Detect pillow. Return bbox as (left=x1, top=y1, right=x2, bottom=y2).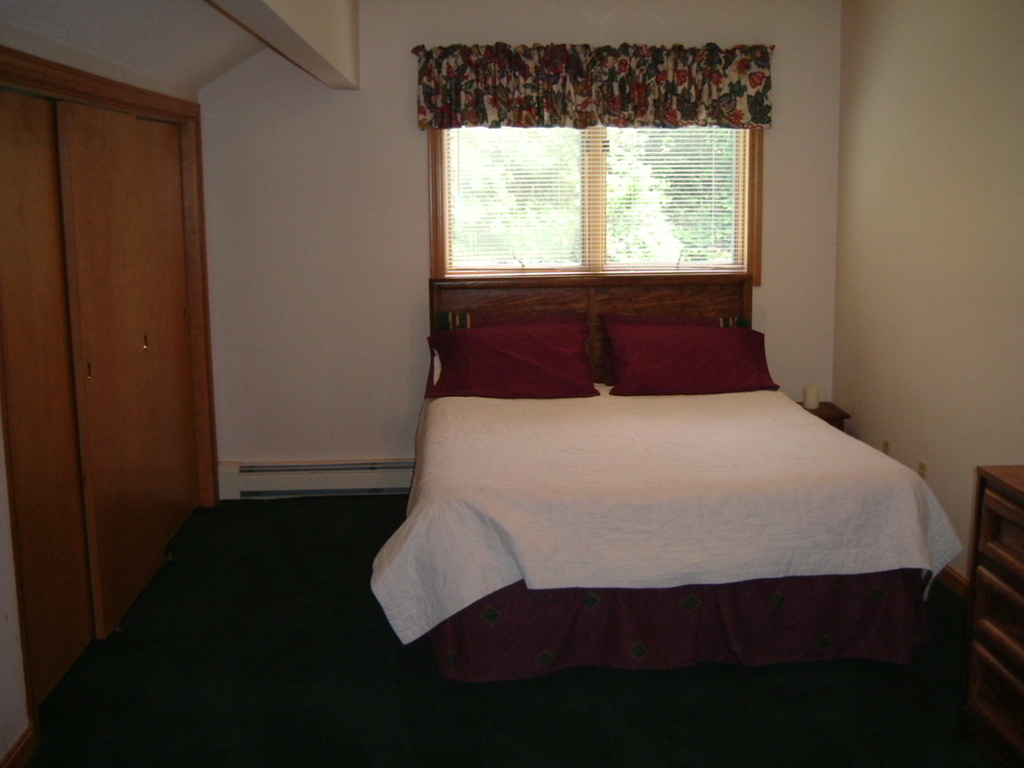
(left=607, top=318, right=778, bottom=396).
